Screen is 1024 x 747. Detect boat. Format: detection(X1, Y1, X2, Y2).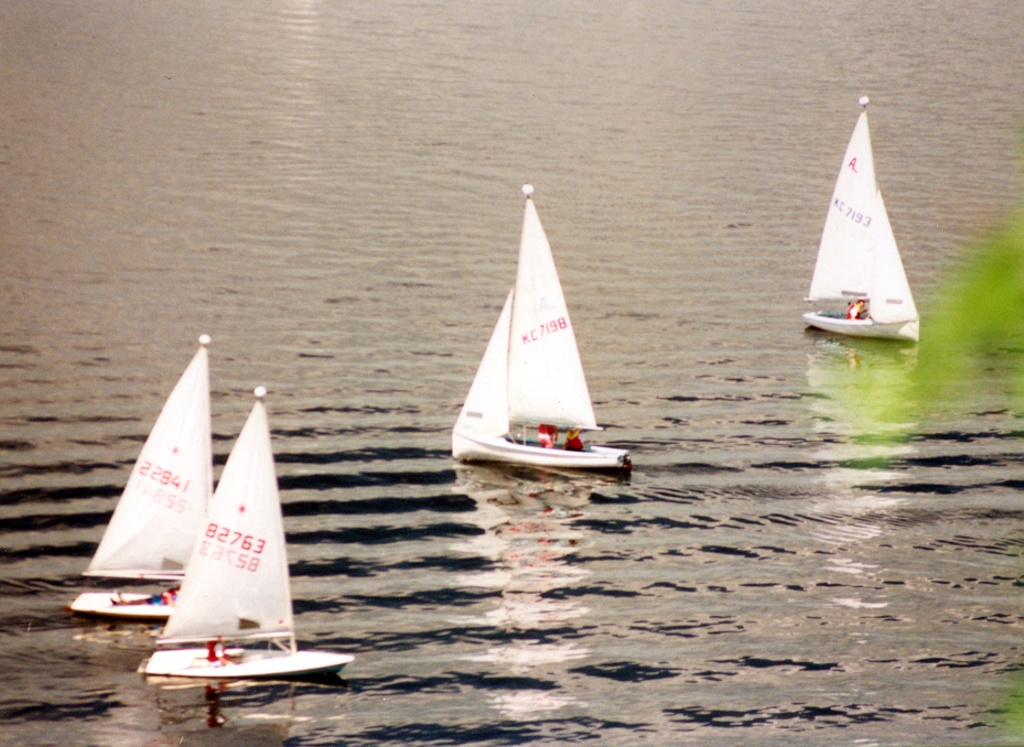
detection(804, 85, 923, 349).
